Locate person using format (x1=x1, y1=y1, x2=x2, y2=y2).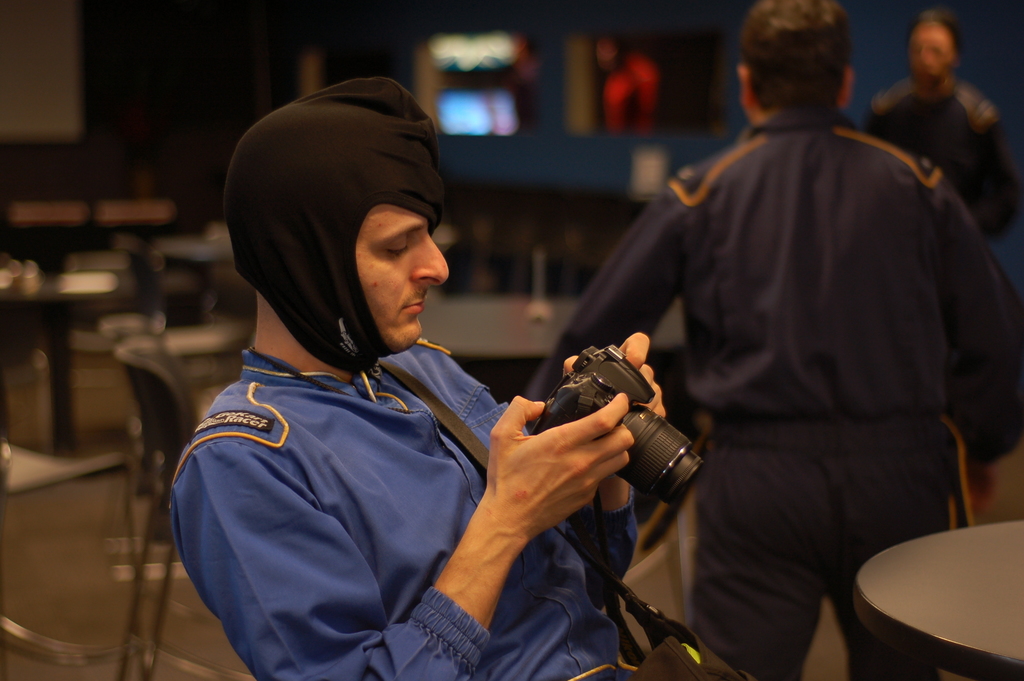
(x1=525, y1=0, x2=1023, y2=680).
